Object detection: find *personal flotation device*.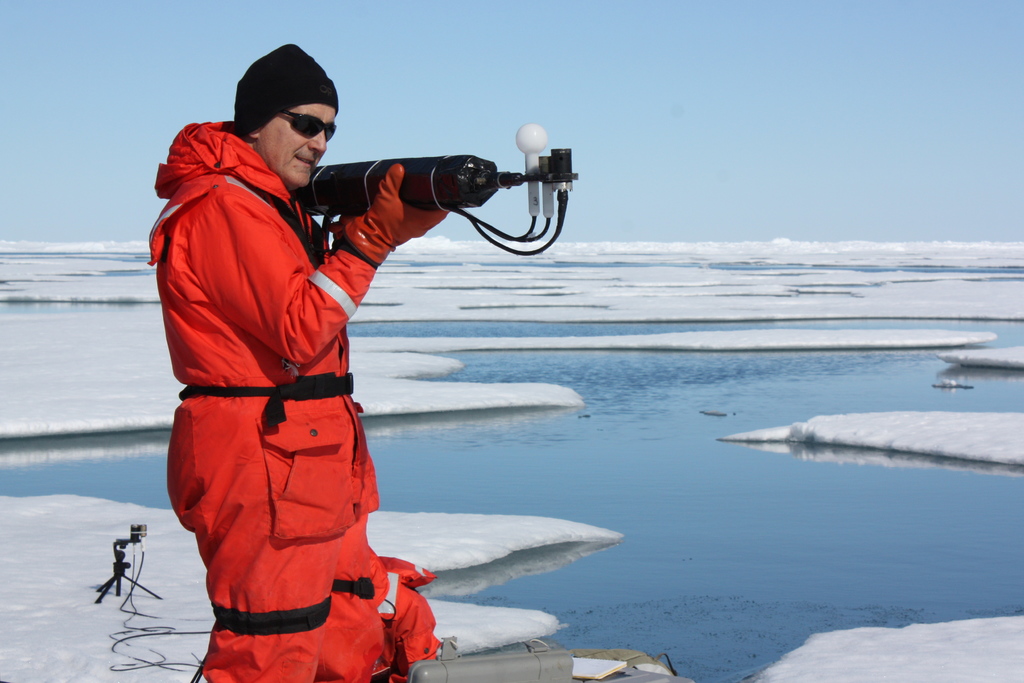
[left=141, top=117, right=449, bottom=682].
